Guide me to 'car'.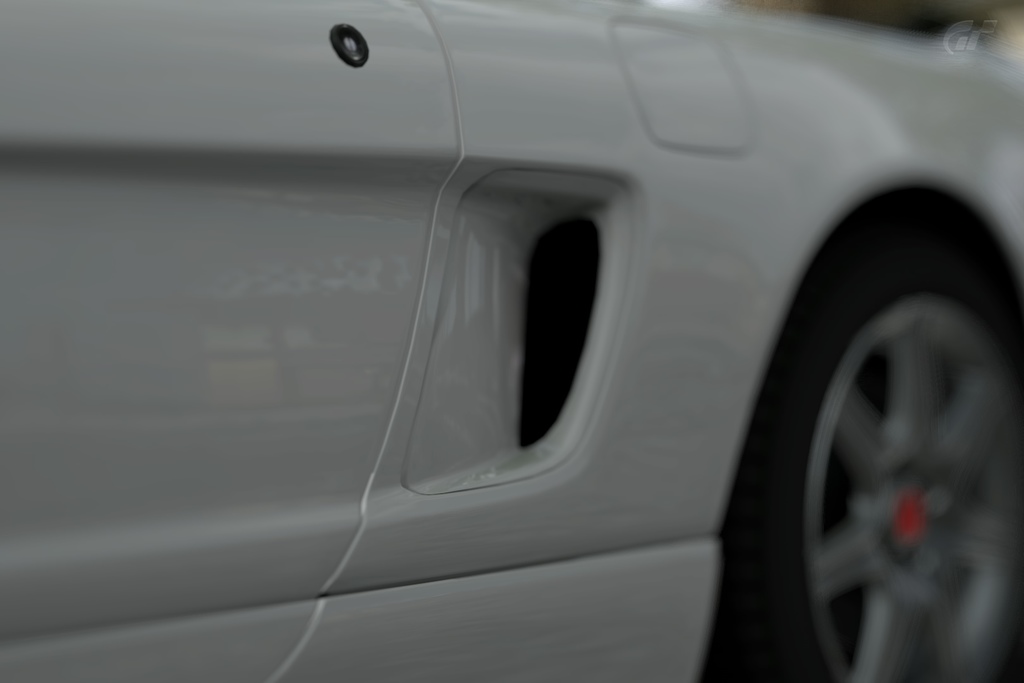
Guidance: bbox(0, 0, 1023, 682).
